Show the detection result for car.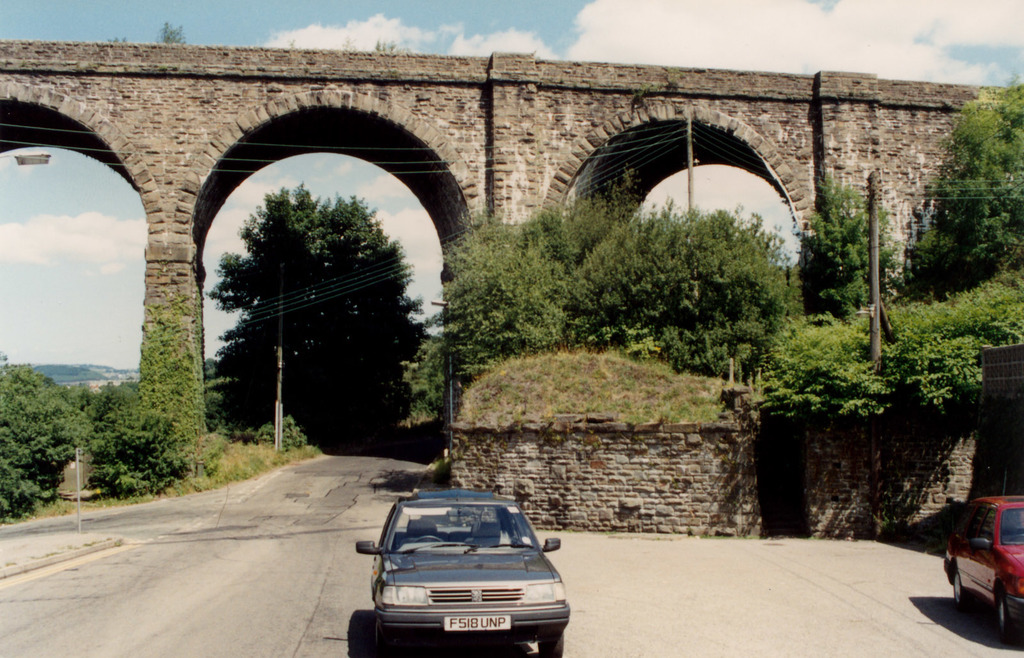
box=[351, 488, 573, 657].
